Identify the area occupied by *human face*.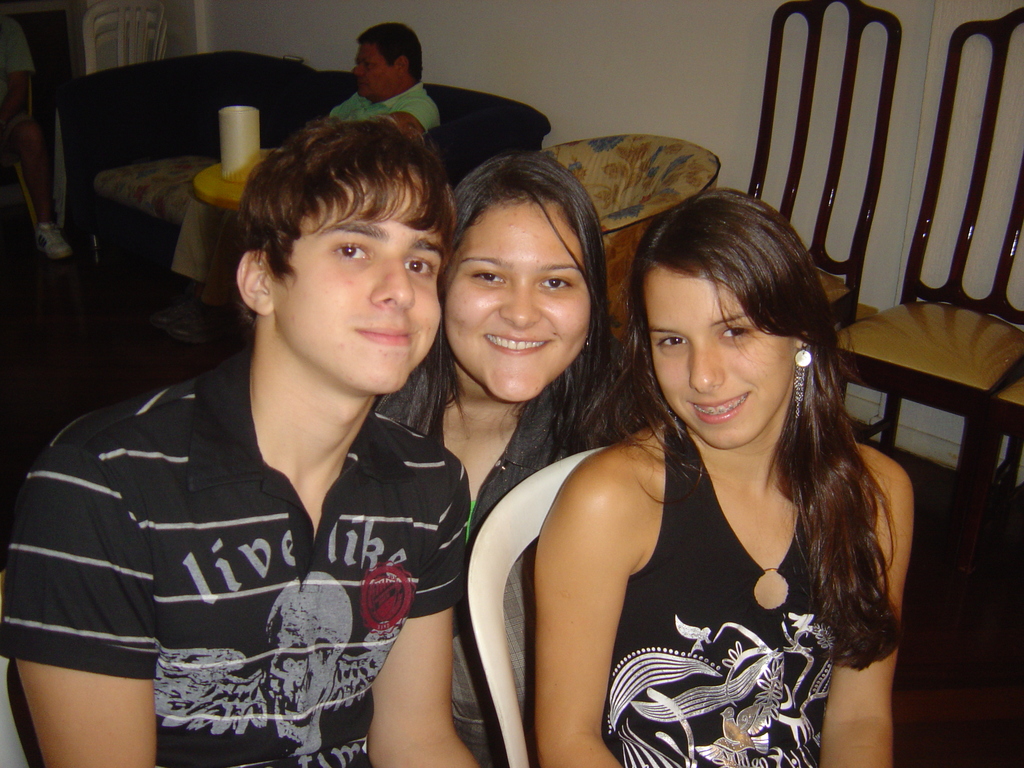
Area: (266,167,447,399).
